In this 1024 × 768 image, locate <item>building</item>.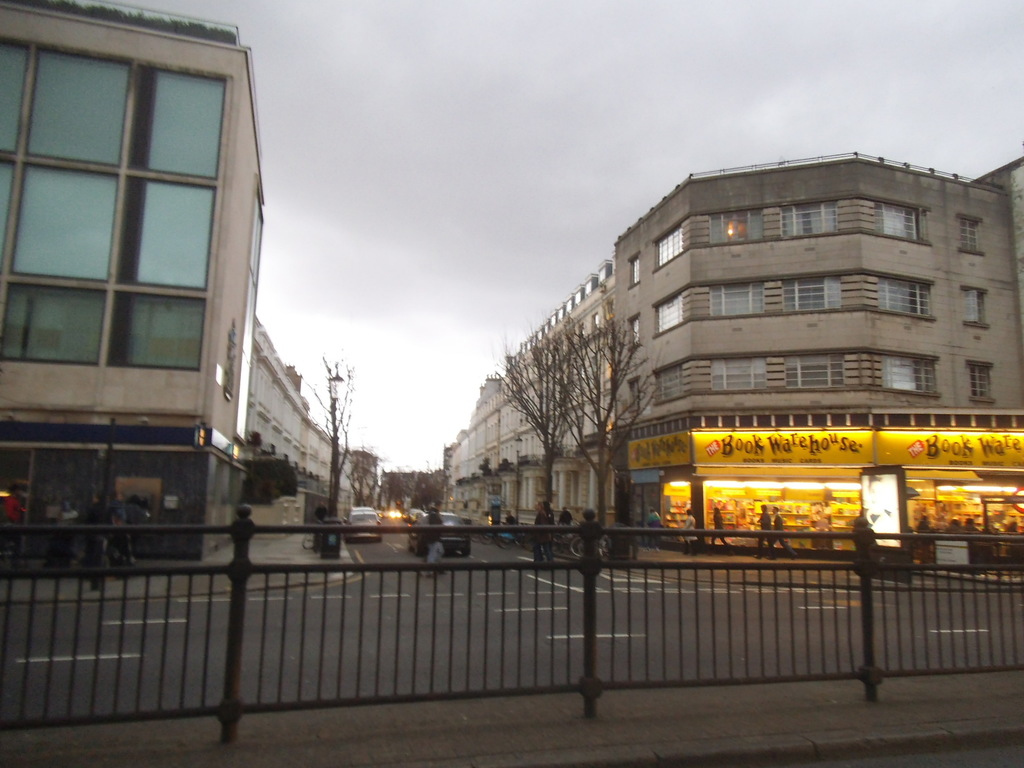
Bounding box: pyautogui.locateOnScreen(241, 323, 362, 500).
